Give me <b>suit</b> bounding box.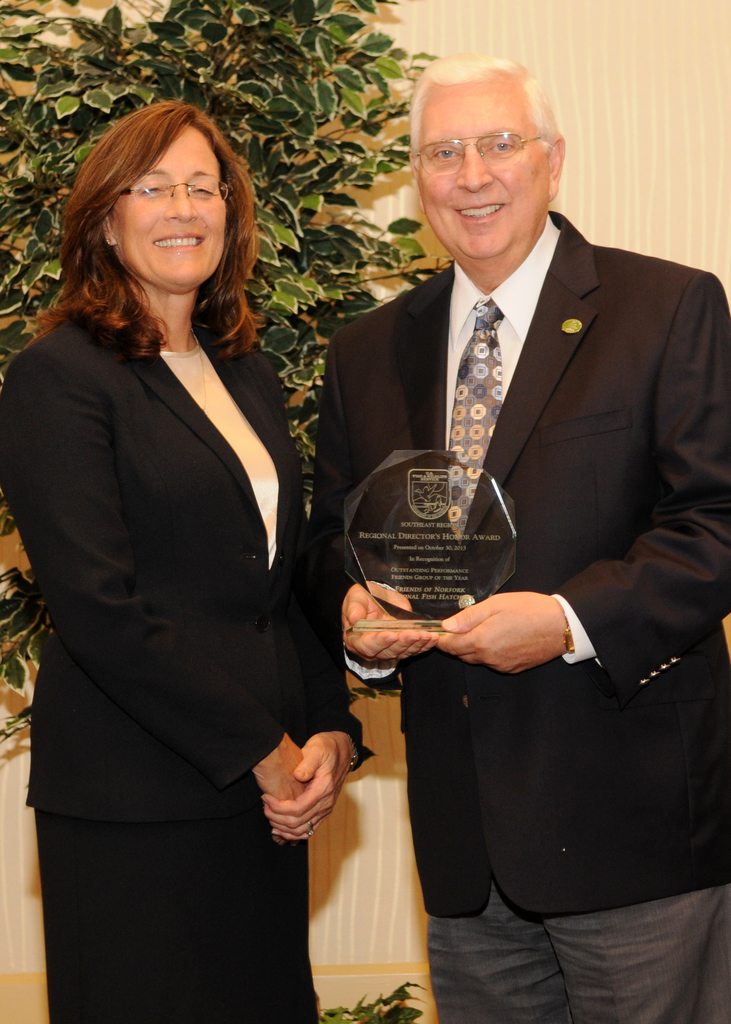
select_region(0, 309, 372, 1021).
